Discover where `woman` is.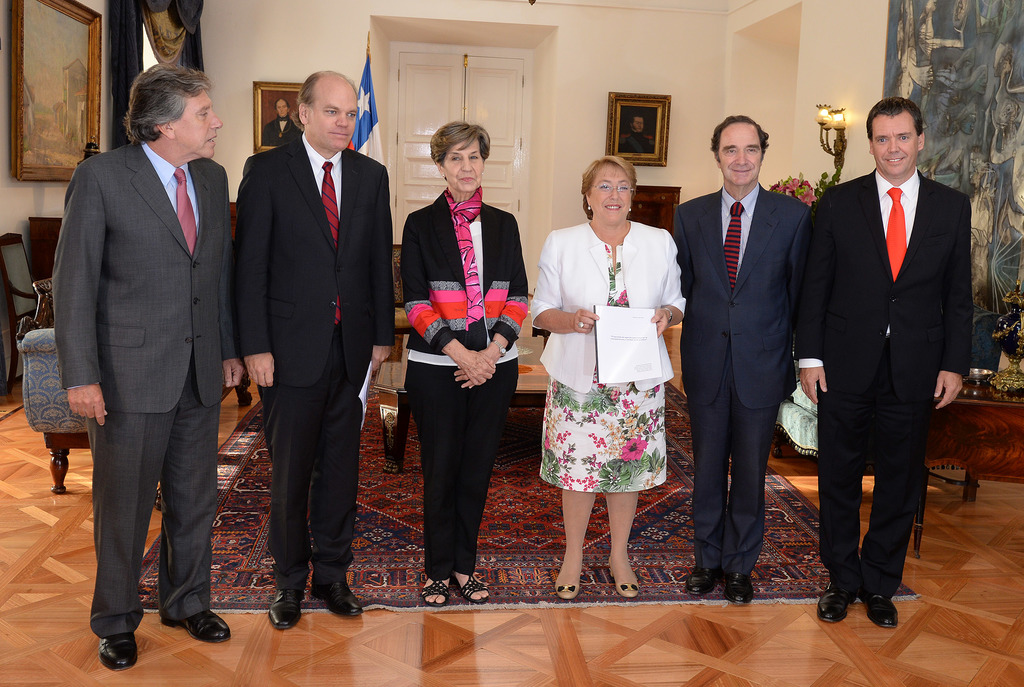
Discovered at x1=527 y1=138 x2=707 y2=591.
